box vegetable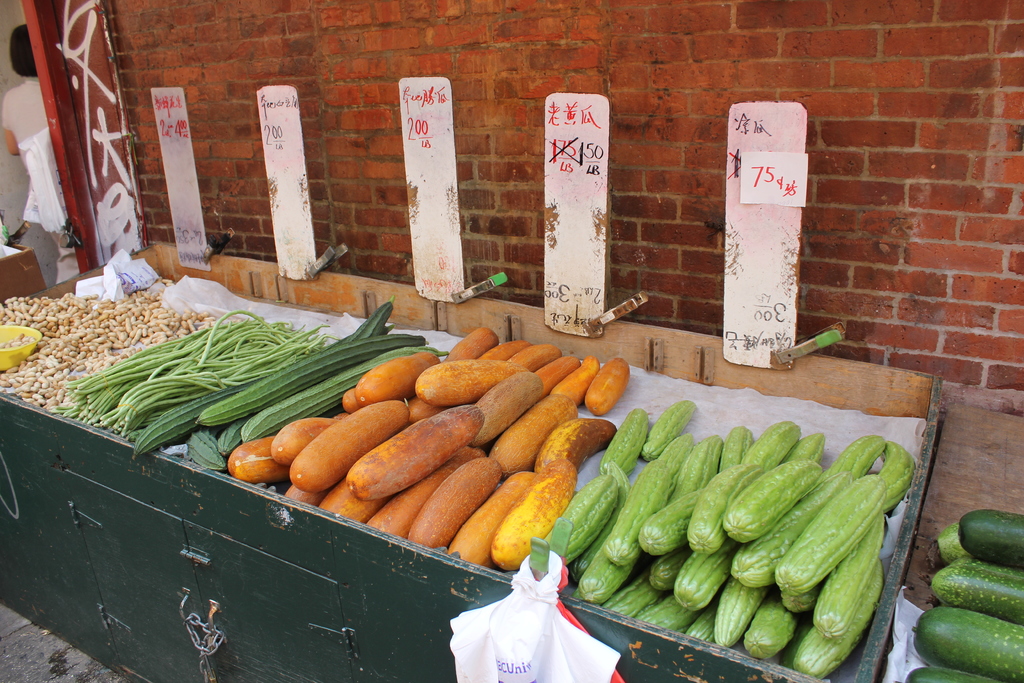
bbox=[506, 342, 556, 369]
